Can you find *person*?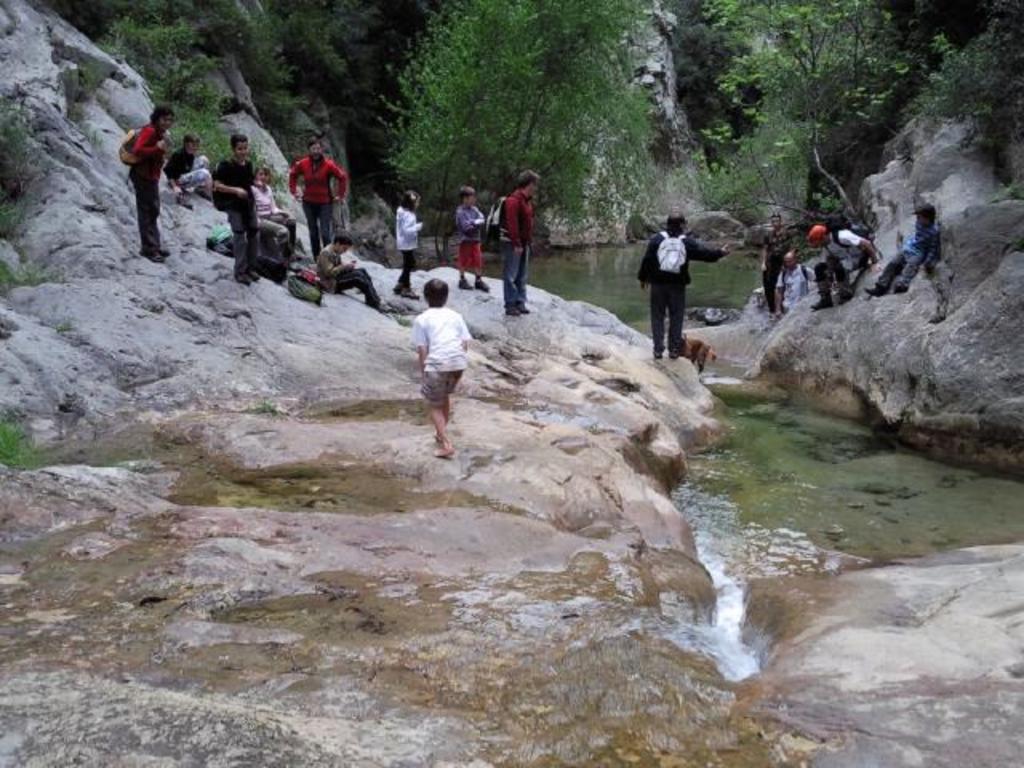
Yes, bounding box: (411, 278, 475, 462).
